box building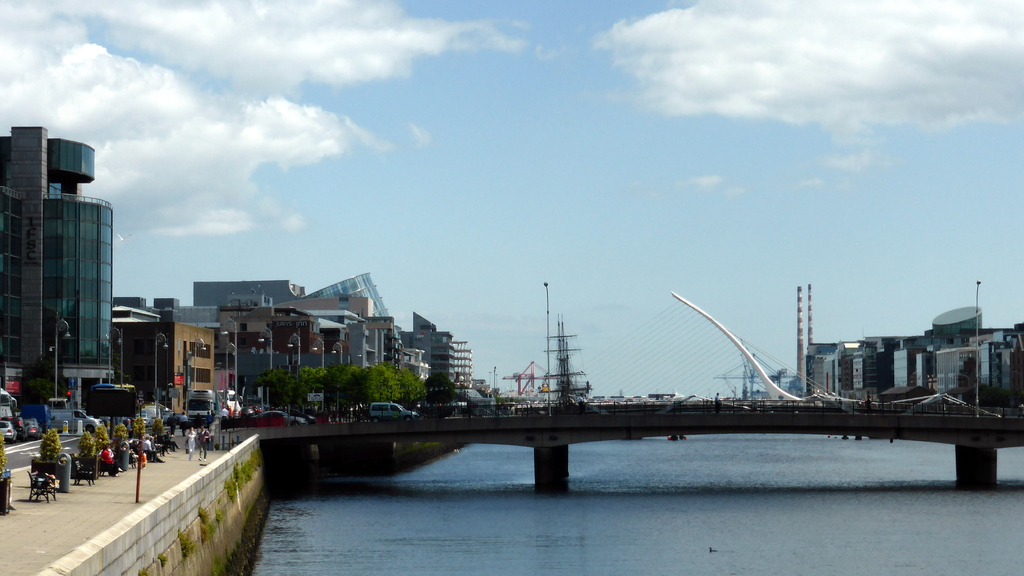
111/295/218/407
